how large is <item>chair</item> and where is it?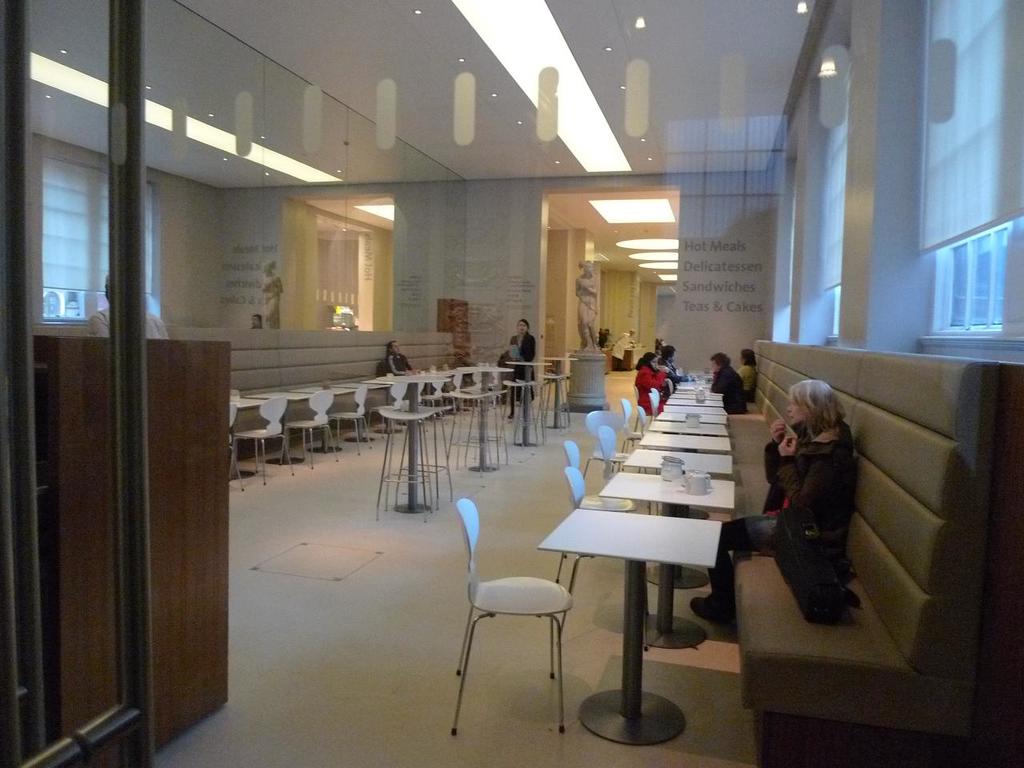
Bounding box: 373:381:411:443.
